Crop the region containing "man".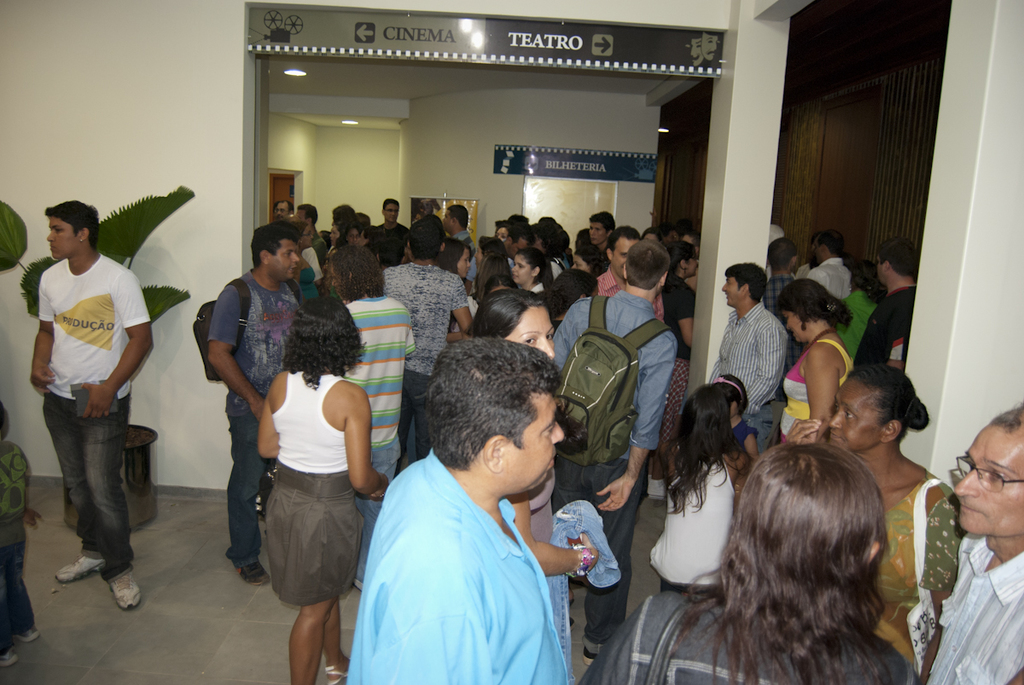
Crop region: rect(589, 212, 615, 272).
